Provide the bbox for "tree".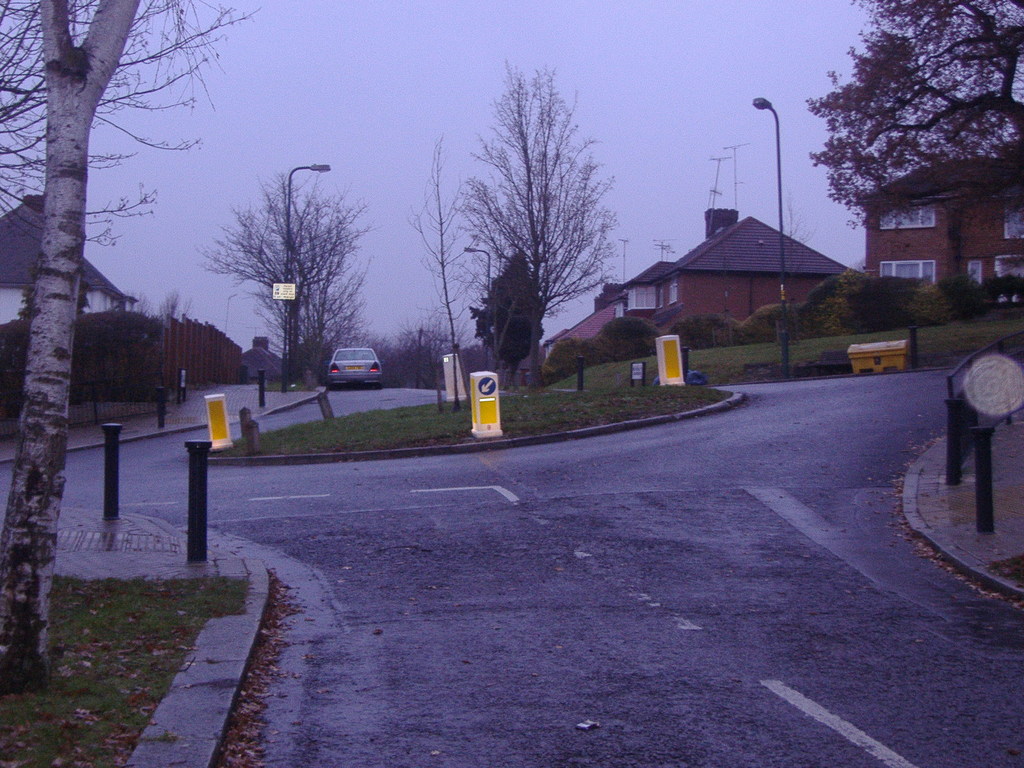
bbox(403, 128, 457, 344).
